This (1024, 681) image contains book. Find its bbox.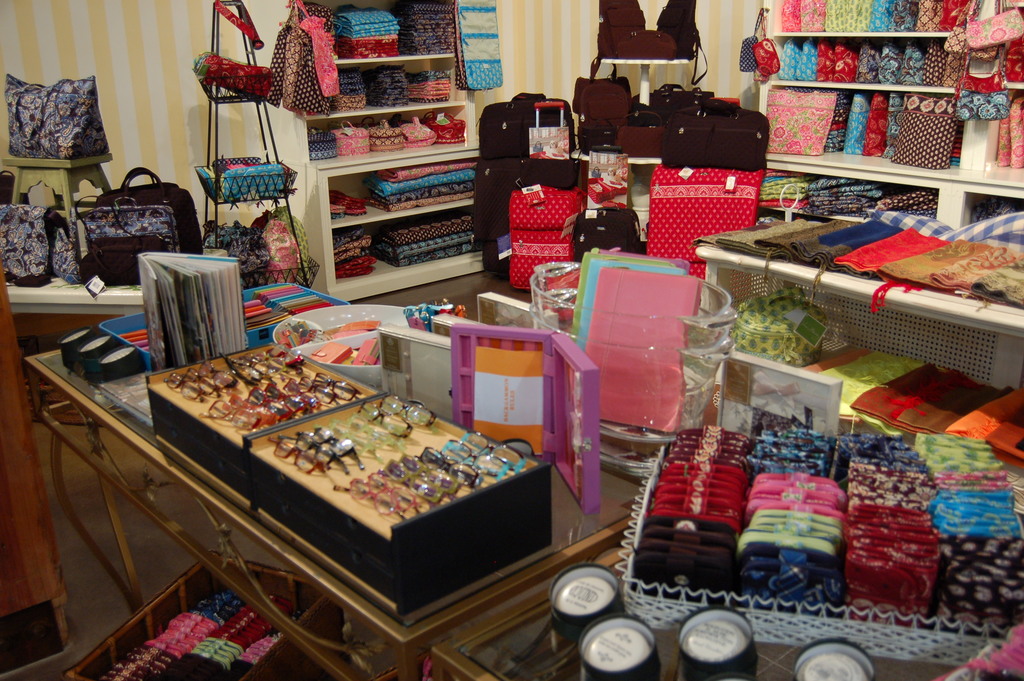
[130, 250, 241, 377].
